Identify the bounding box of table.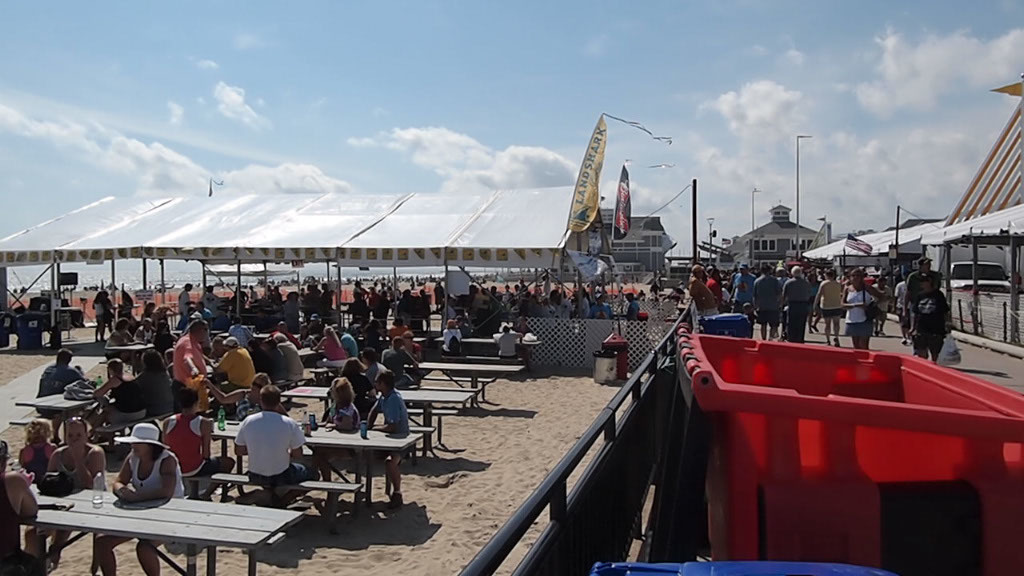
x1=13 y1=473 x2=316 y2=575.
